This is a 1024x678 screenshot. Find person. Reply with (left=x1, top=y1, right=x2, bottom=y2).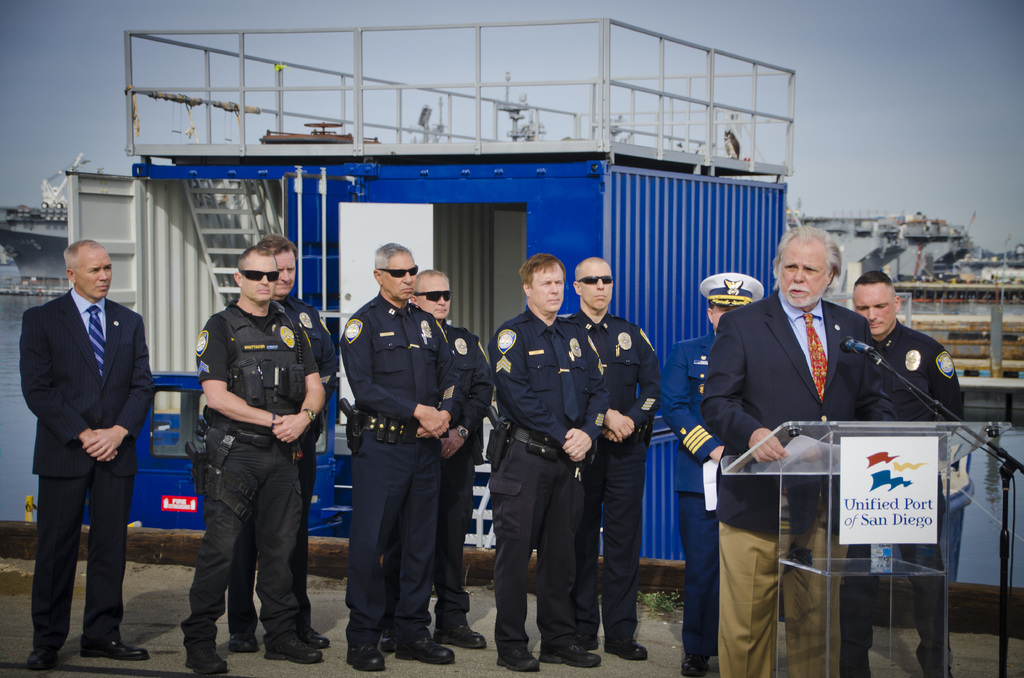
(left=841, top=269, right=955, bottom=677).
